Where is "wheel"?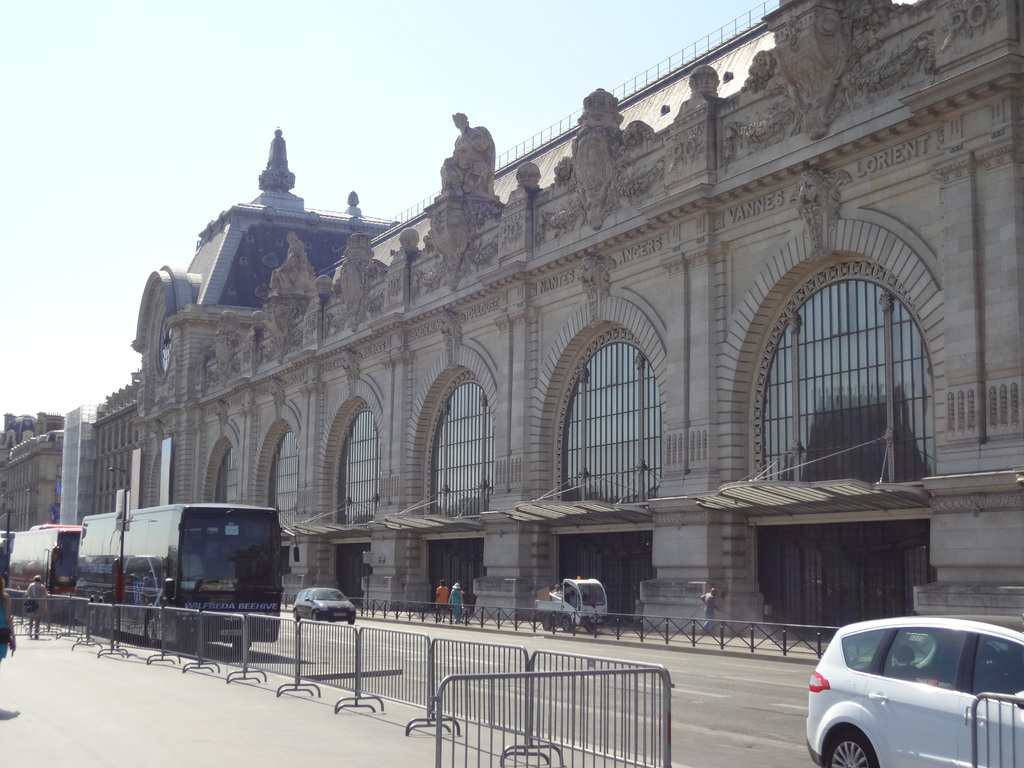
<region>816, 721, 878, 767</region>.
